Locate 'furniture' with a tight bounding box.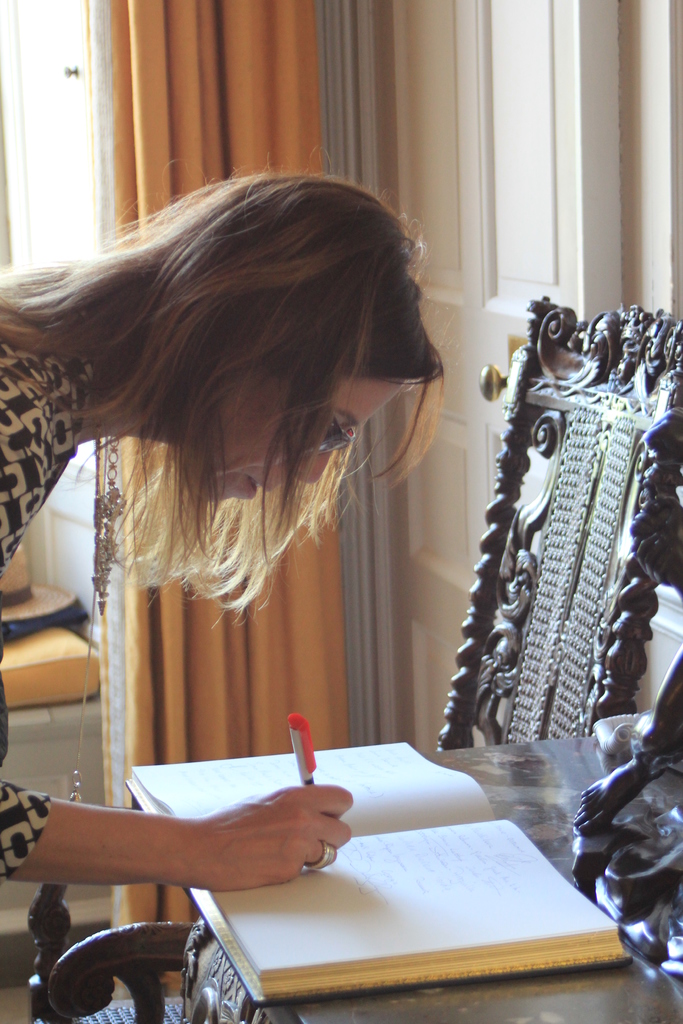
{"x1": 5, "y1": 586, "x2": 108, "y2": 808}.
